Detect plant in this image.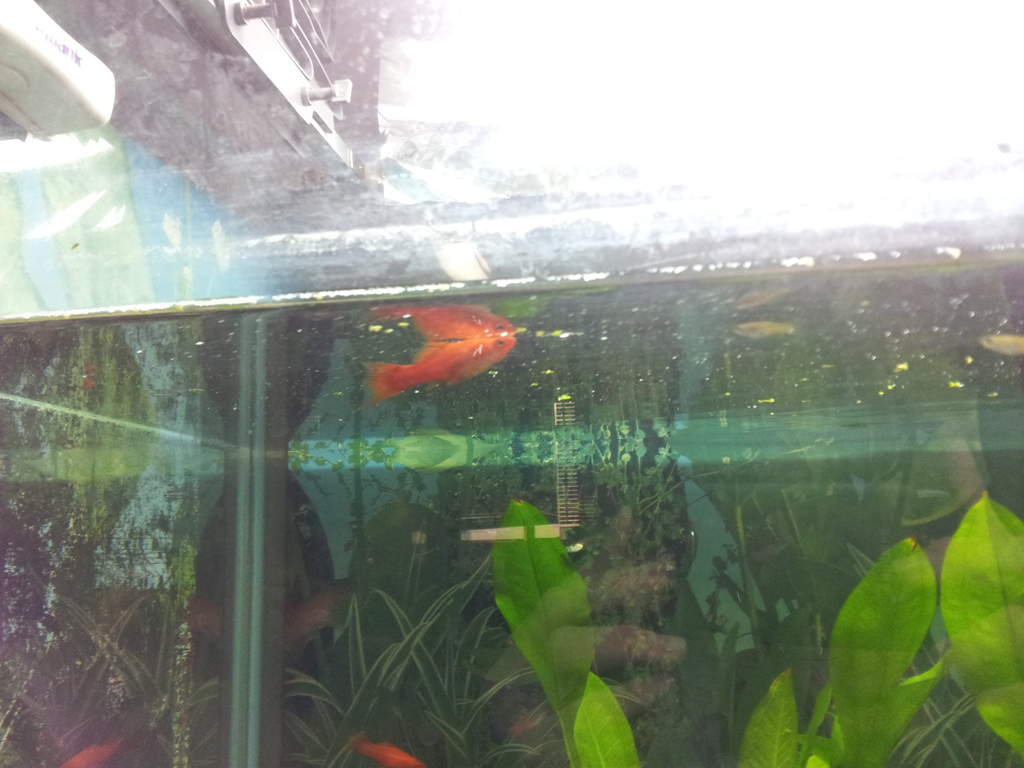
Detection: <bbox>170, 590, 470, 767</bbox>.
